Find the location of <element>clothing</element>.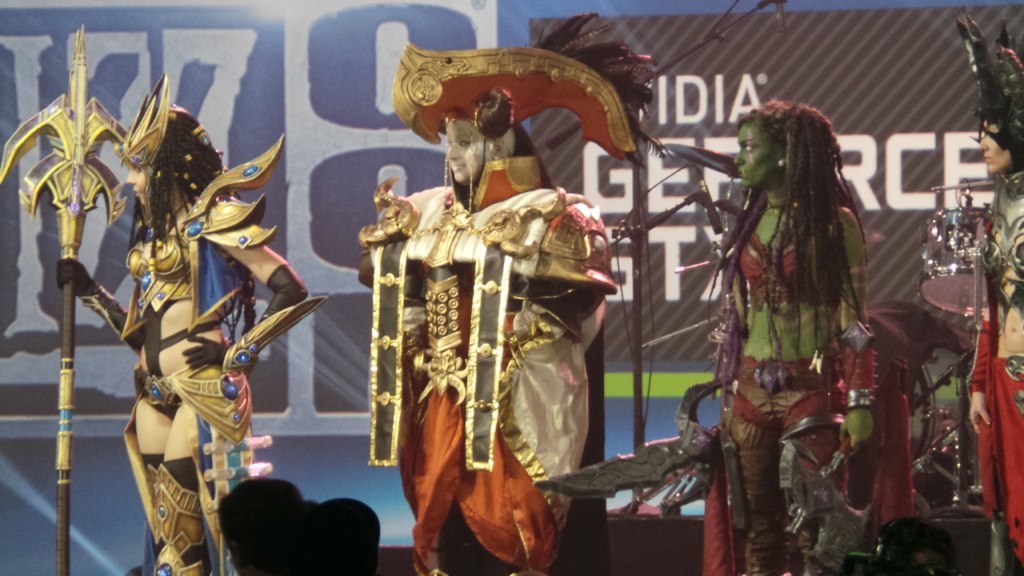
Location: box(706, 222, 880, 575).
